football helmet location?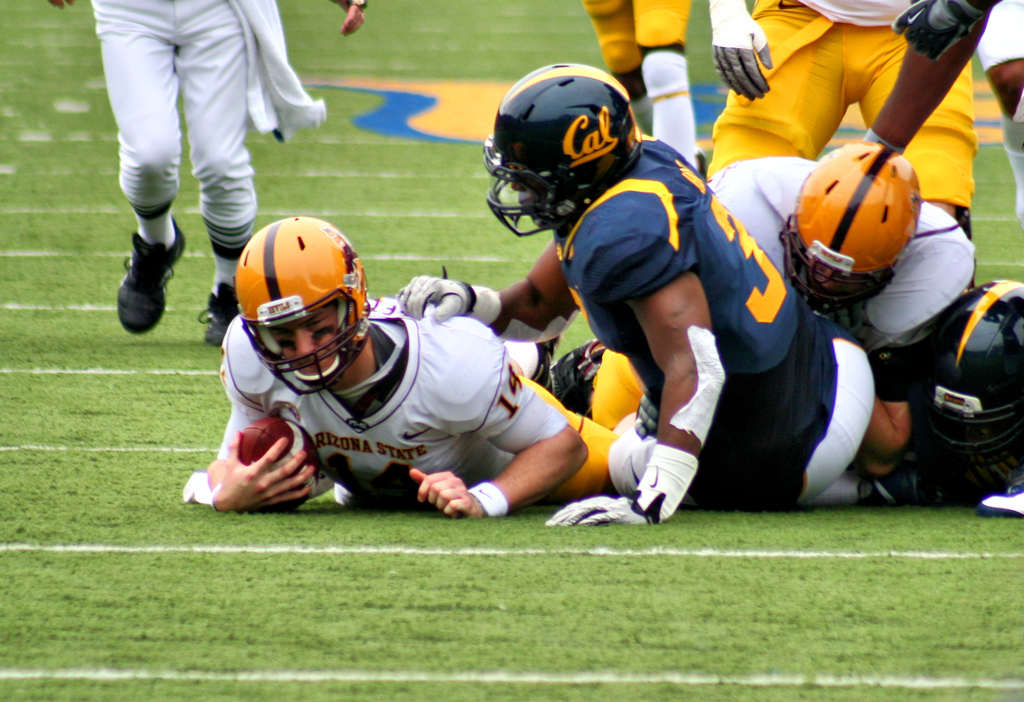
776/140/920/322
